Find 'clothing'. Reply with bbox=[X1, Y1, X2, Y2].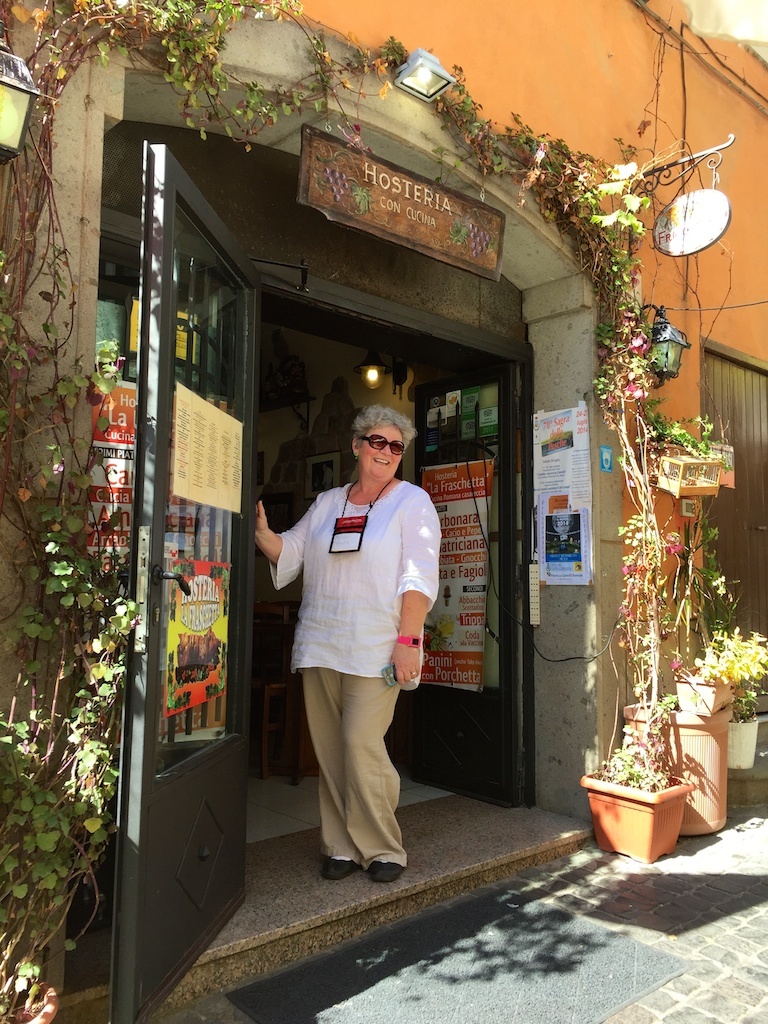
bbox=[278, 481, 439, 864].
